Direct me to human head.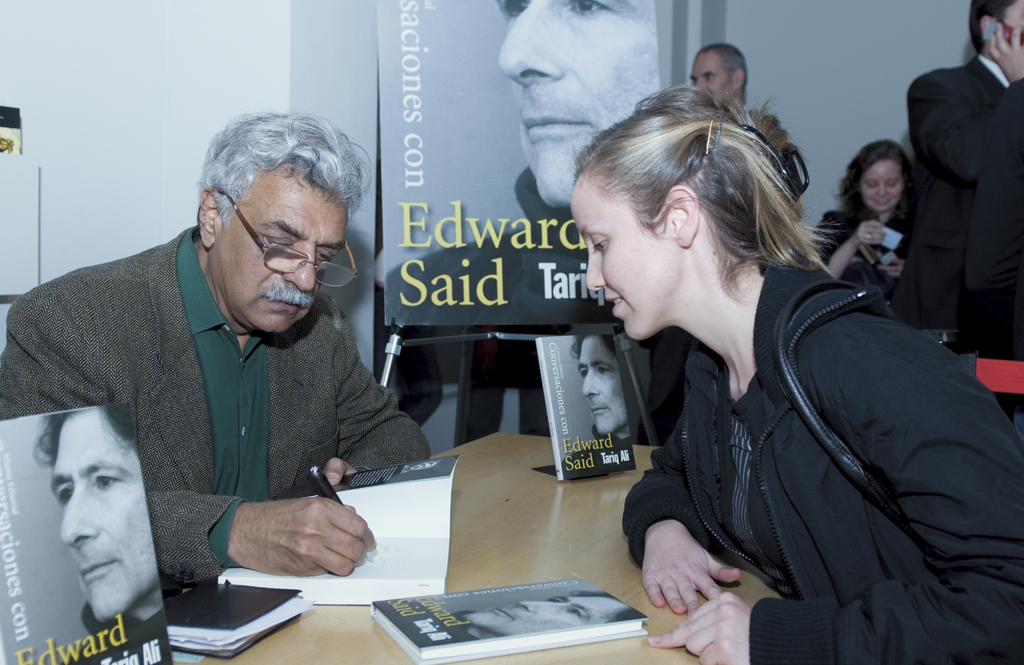
Direction: crop(47, 407, 160, 621).
